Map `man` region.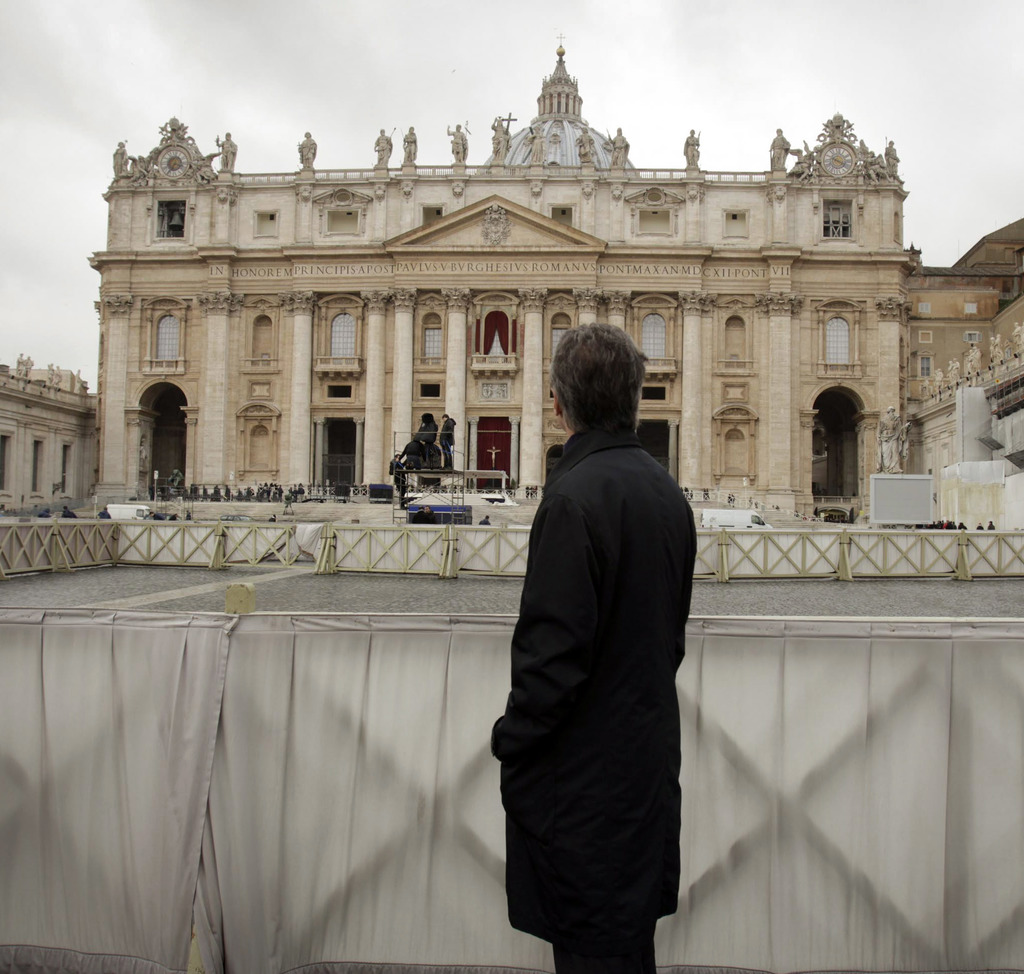
Mapped to {"x1": 489, "y1": 115, "x2": 512, "y2": 161}.
